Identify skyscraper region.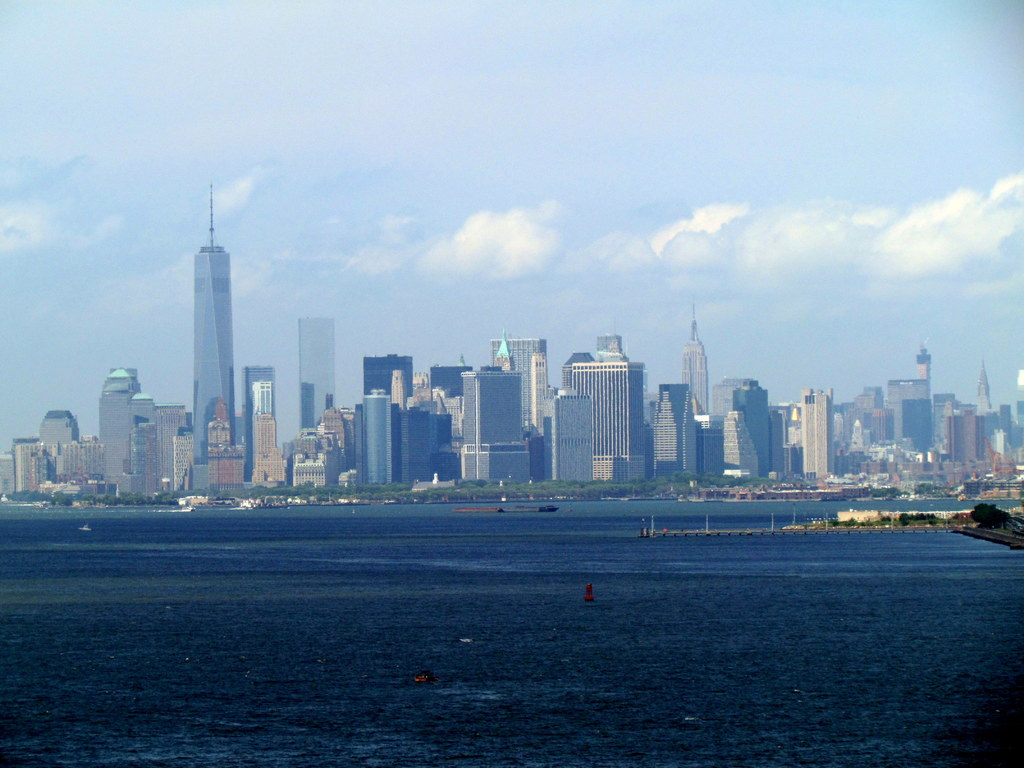
Region: <box>245,360,269,419</box>.
